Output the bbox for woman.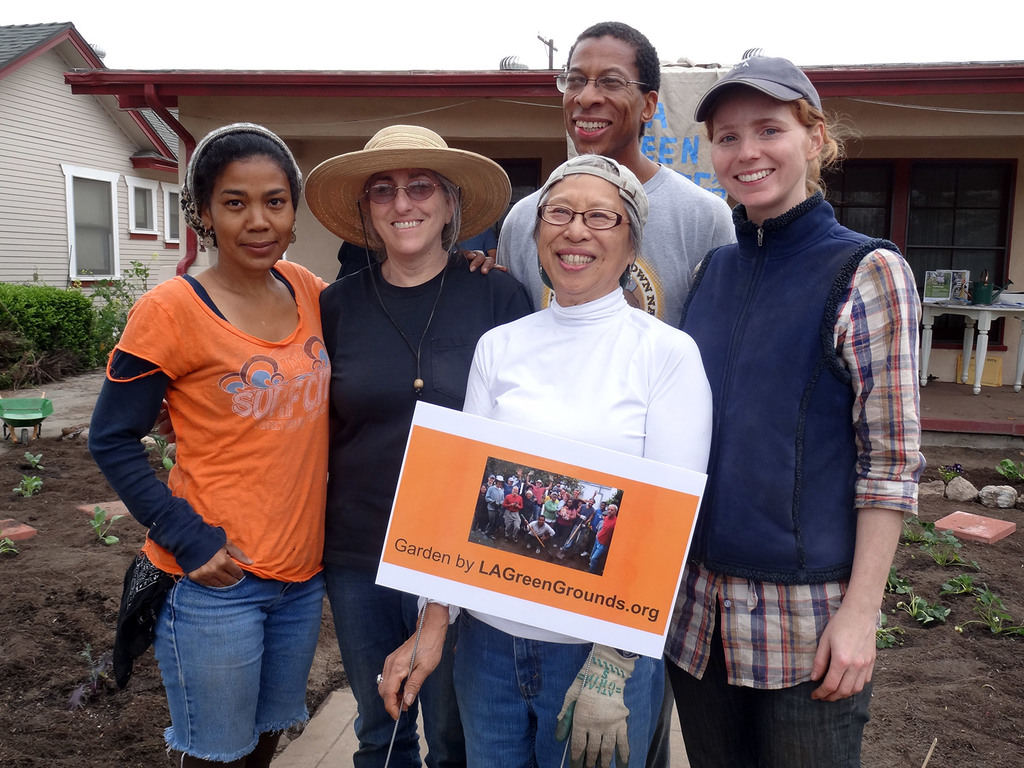
x1=302 y1=123 x2=541 y2=767.
